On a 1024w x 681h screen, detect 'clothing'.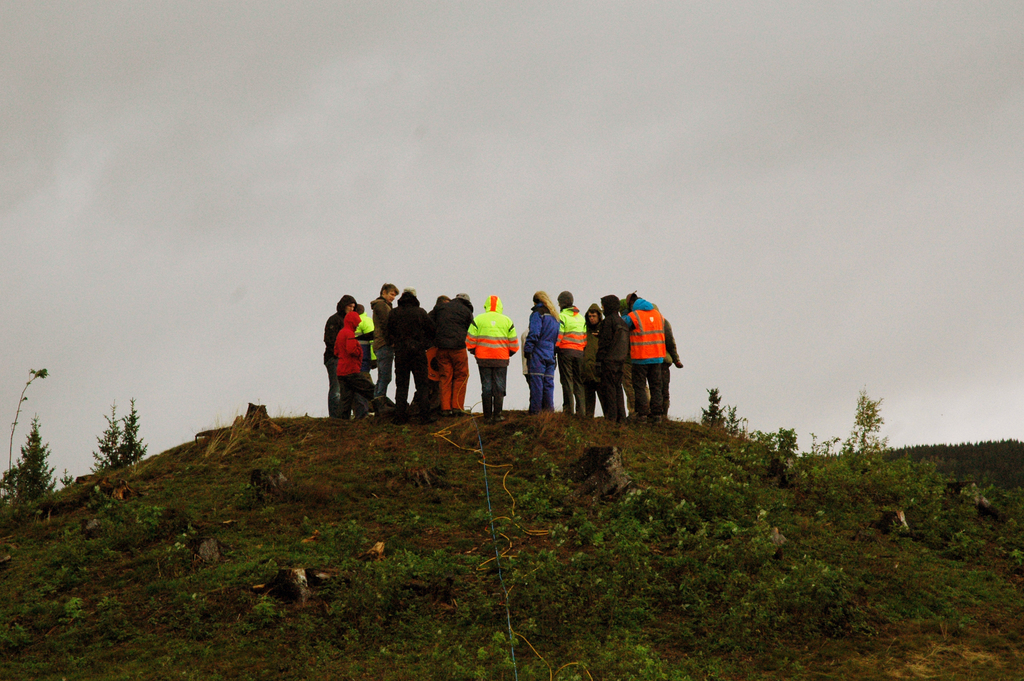
<region>428, 302, 477, 411</region>.
